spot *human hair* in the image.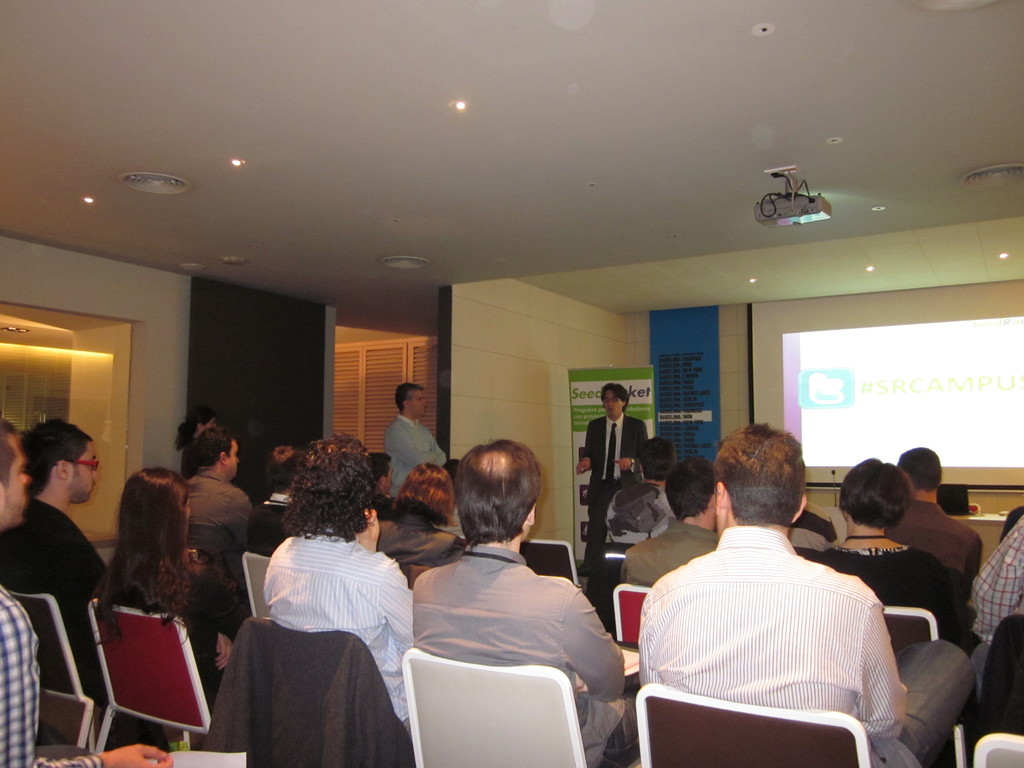
*human hair* found at l=393, t=383, r=428, b=413.
